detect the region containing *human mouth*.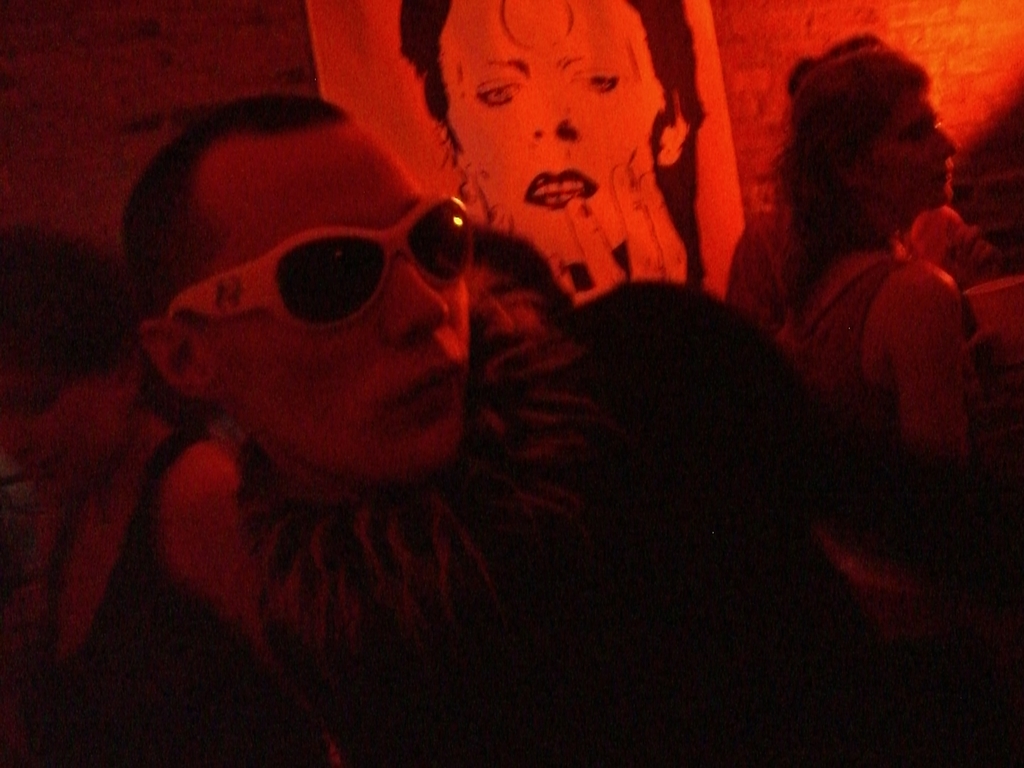
[x1=392, y1=366, x2=459, y2=399].
